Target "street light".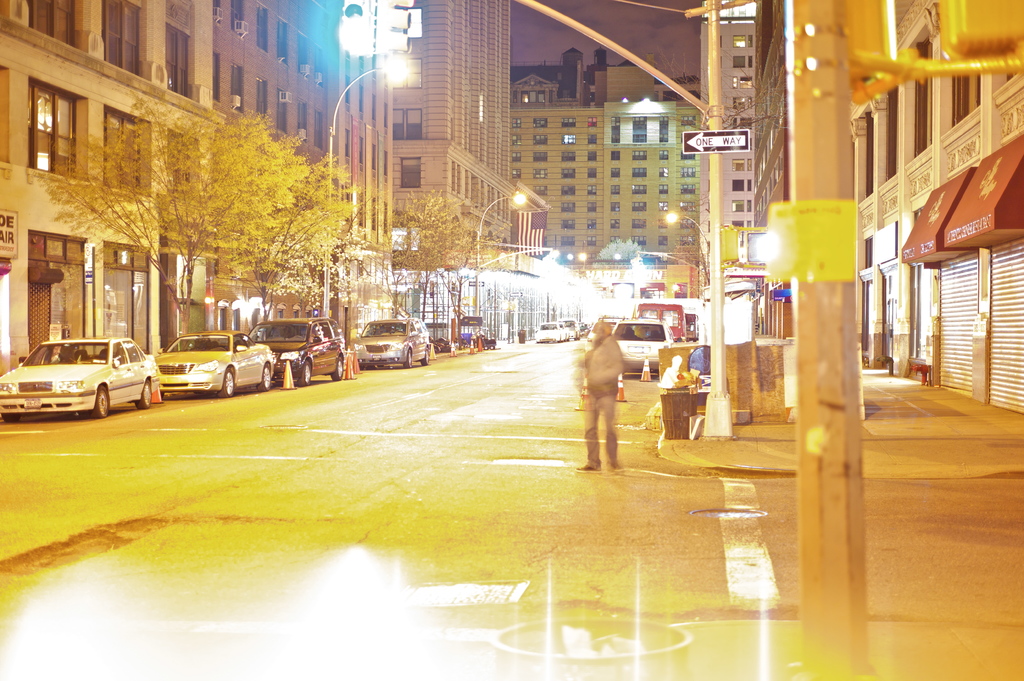
Target region: 472/191/525/323.
